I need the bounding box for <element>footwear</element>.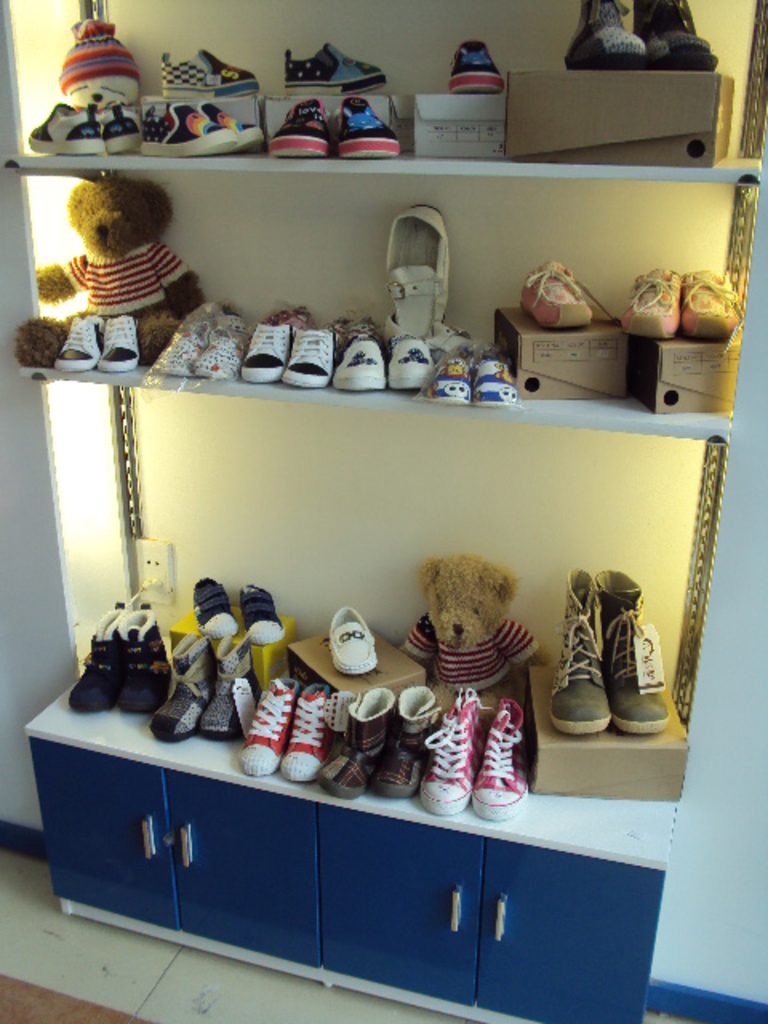
Here it is: (691,262,733,334).
